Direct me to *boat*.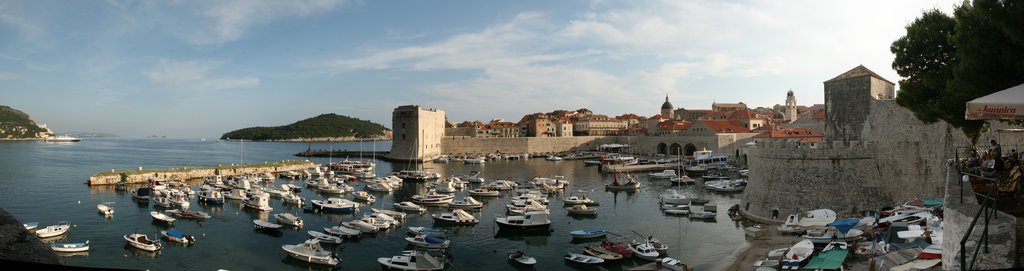
Direction: (x1=602, y1=170, x2=637, y2=193).
